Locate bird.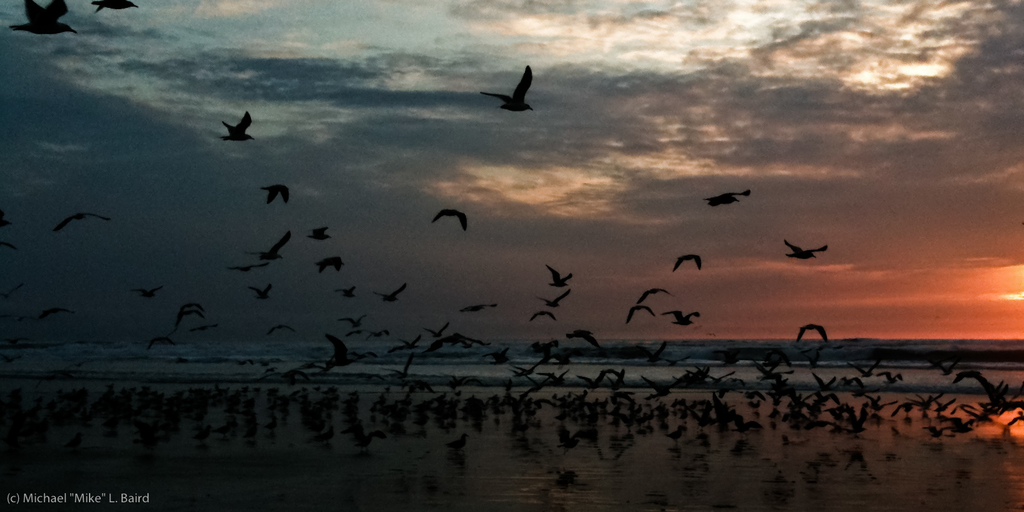
Bounding box: region(146, 335, 179, 352).
